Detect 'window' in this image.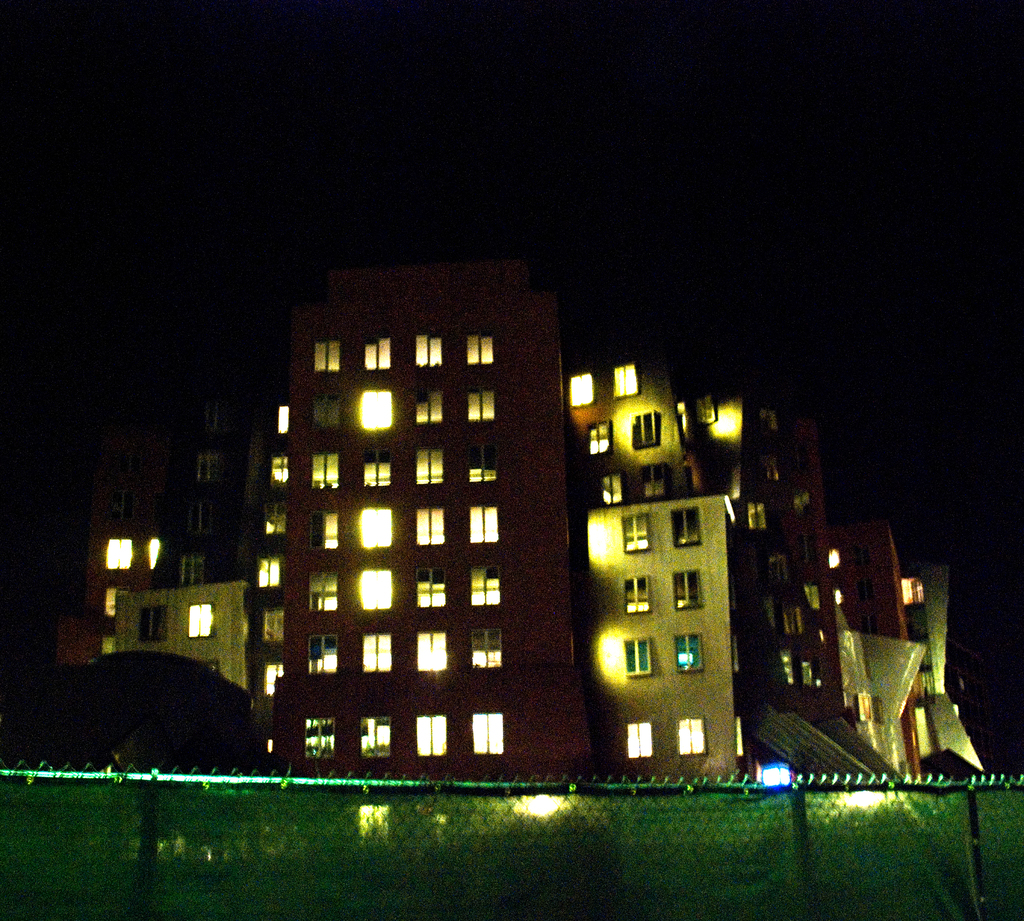
Detection: <box>626,641,655,677</box>.
